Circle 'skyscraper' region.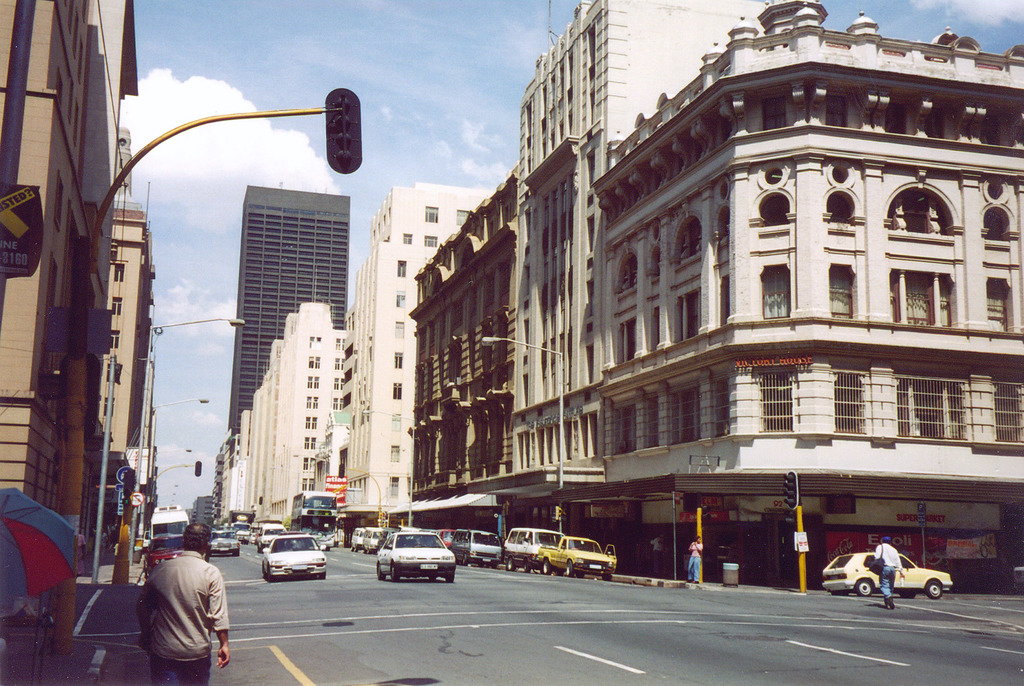
Region: 208, 156, 364, 411.
